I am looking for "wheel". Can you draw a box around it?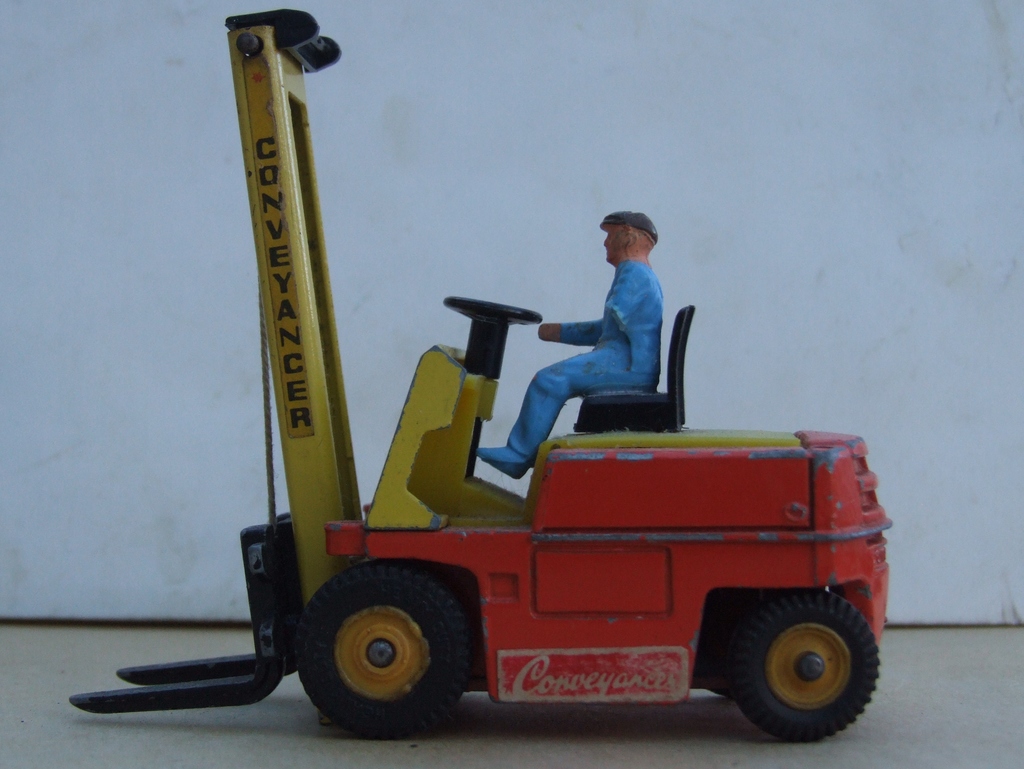
Sure, the bounding box is <bbox>728, 589, 881, 744</bbox>.
